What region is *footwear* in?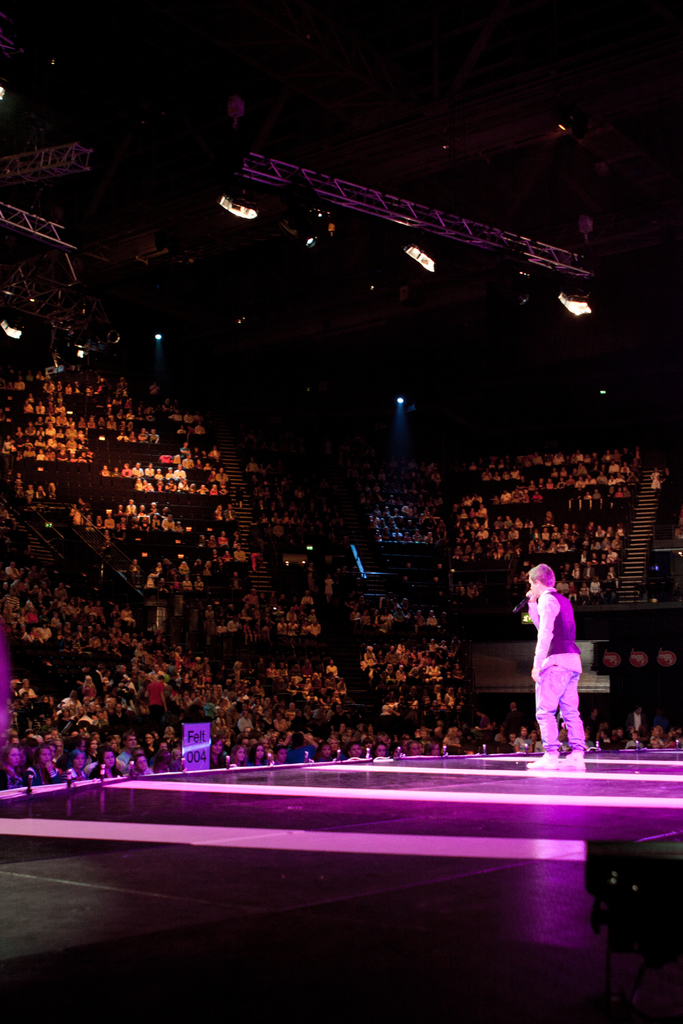
detection(559, 751, 585, 770).
